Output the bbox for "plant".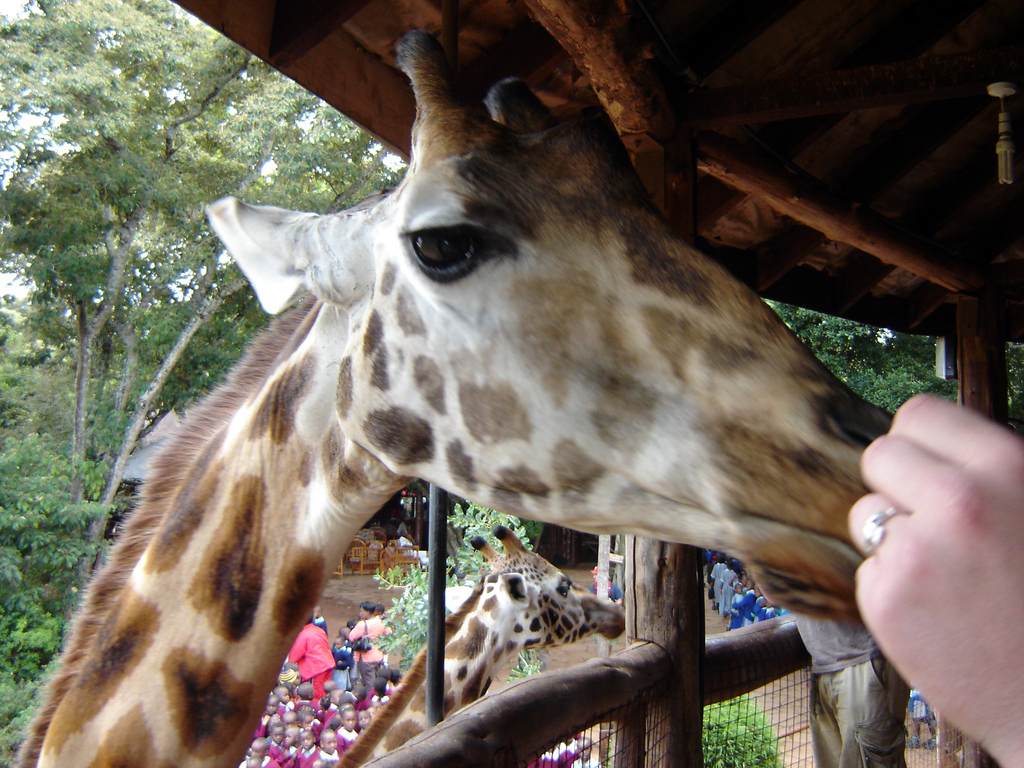
{"x1": 365, "y1": 492, "x2": 540, "y2": 682}.
